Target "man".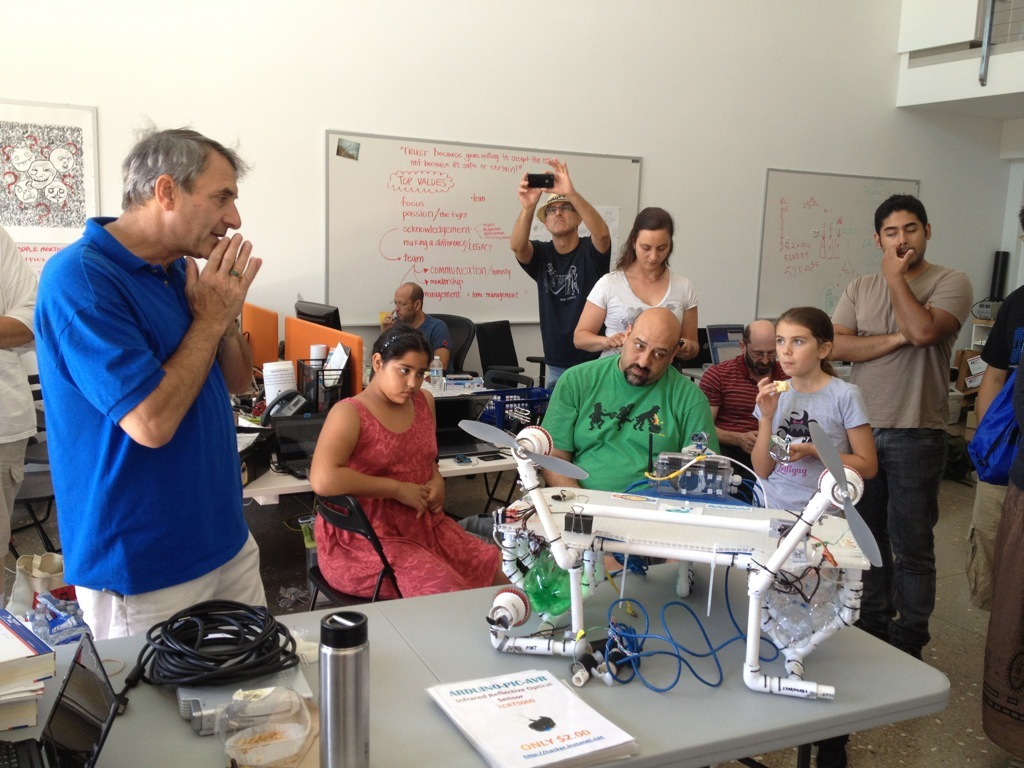
Target region: (left=695, top=322, right=787, bottom=504).
